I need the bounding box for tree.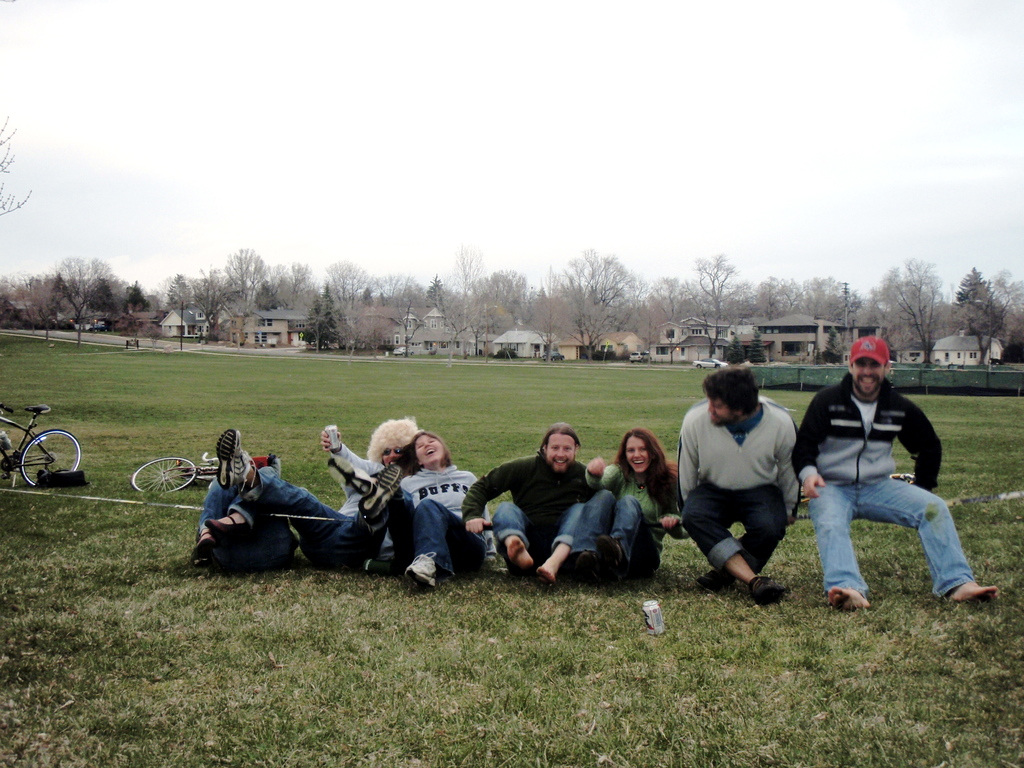
Here it is: <box>726,280,755,308</box>.
